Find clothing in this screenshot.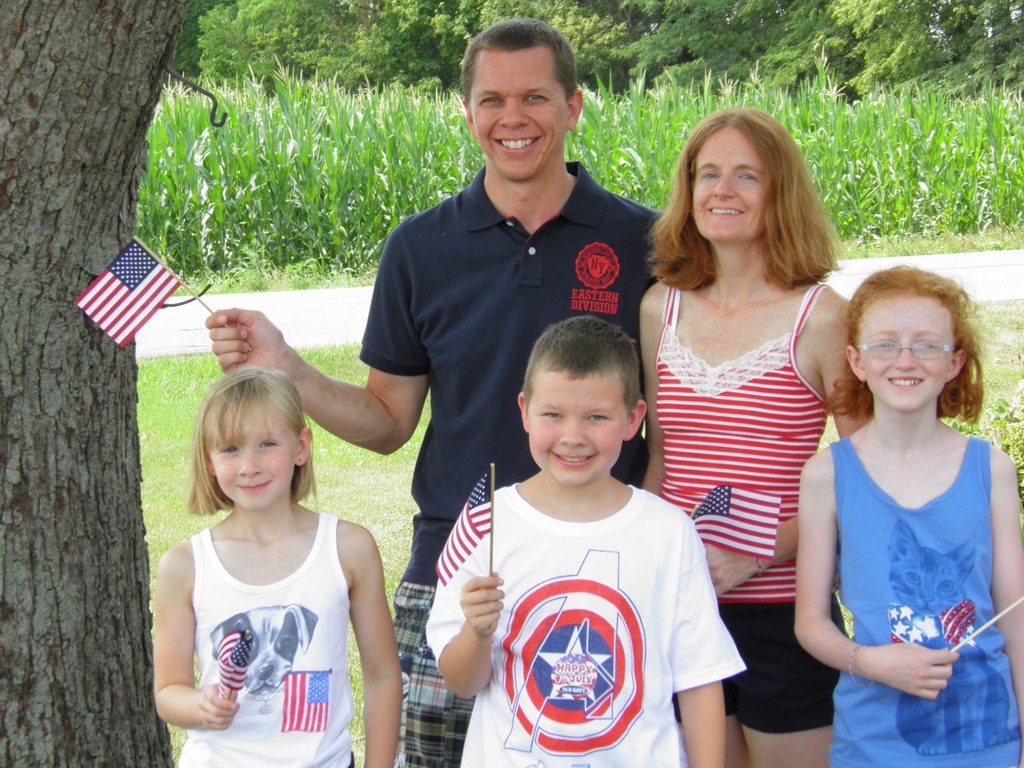
The bounding box for clothing is crop(155, 505, 378, 739).
